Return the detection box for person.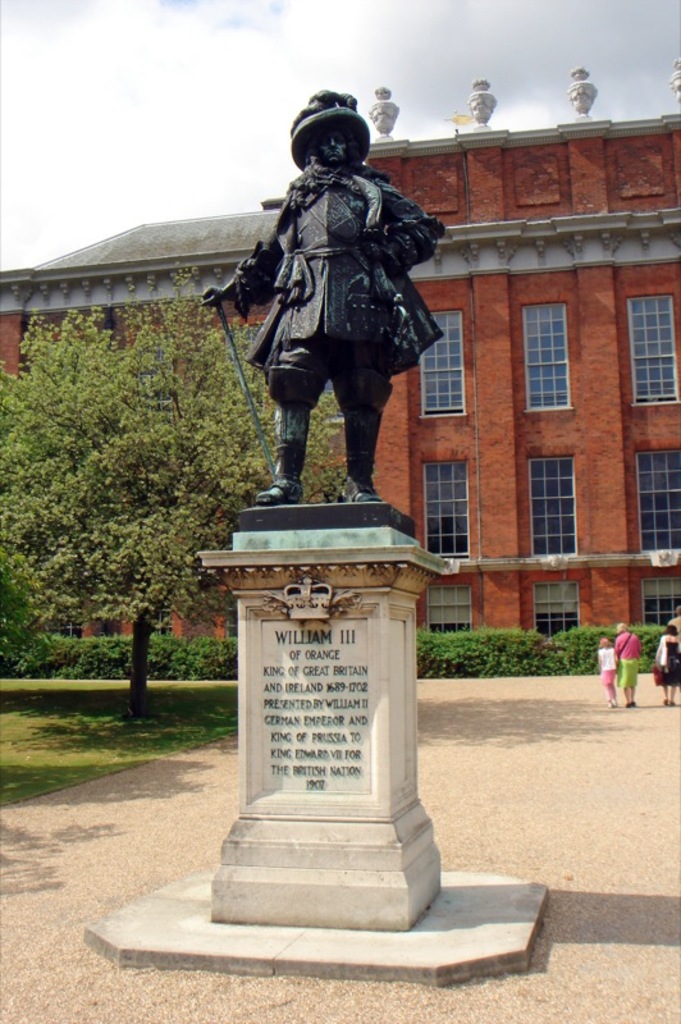
(600, 634, 620, 712).
